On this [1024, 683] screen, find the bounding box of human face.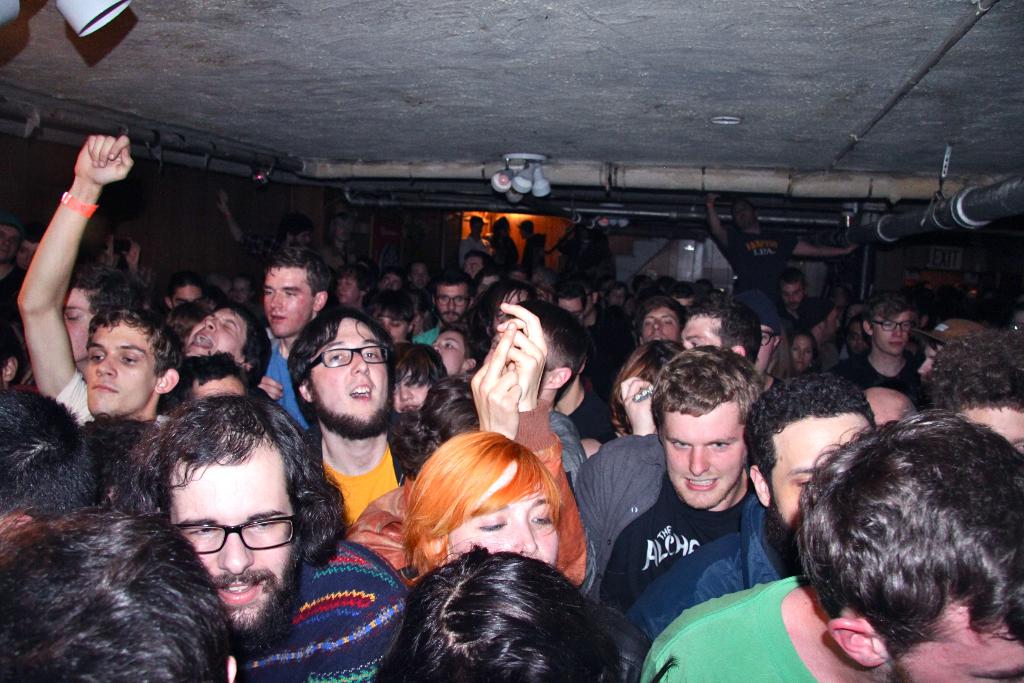
Bounding box: BBox(660, 406, 744, 512).
